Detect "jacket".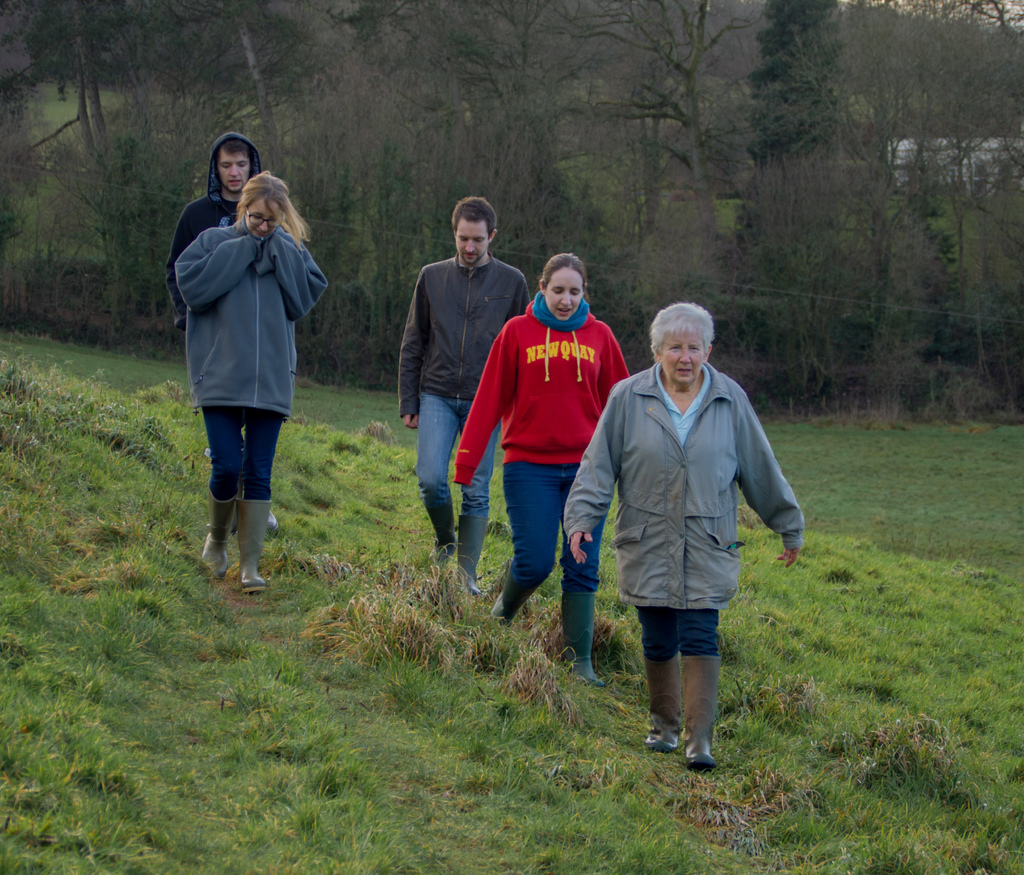
Detected at x1=169, y1=179, x2=328, y2=437.
